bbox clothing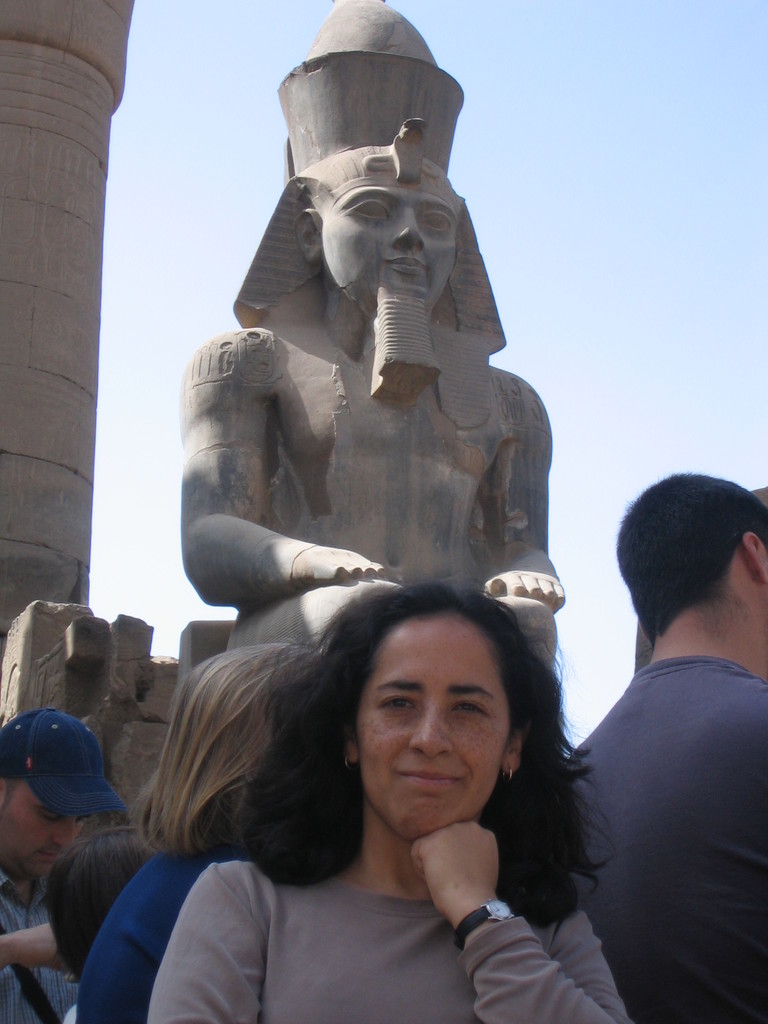
rect(562, 657, 767, 1023)
